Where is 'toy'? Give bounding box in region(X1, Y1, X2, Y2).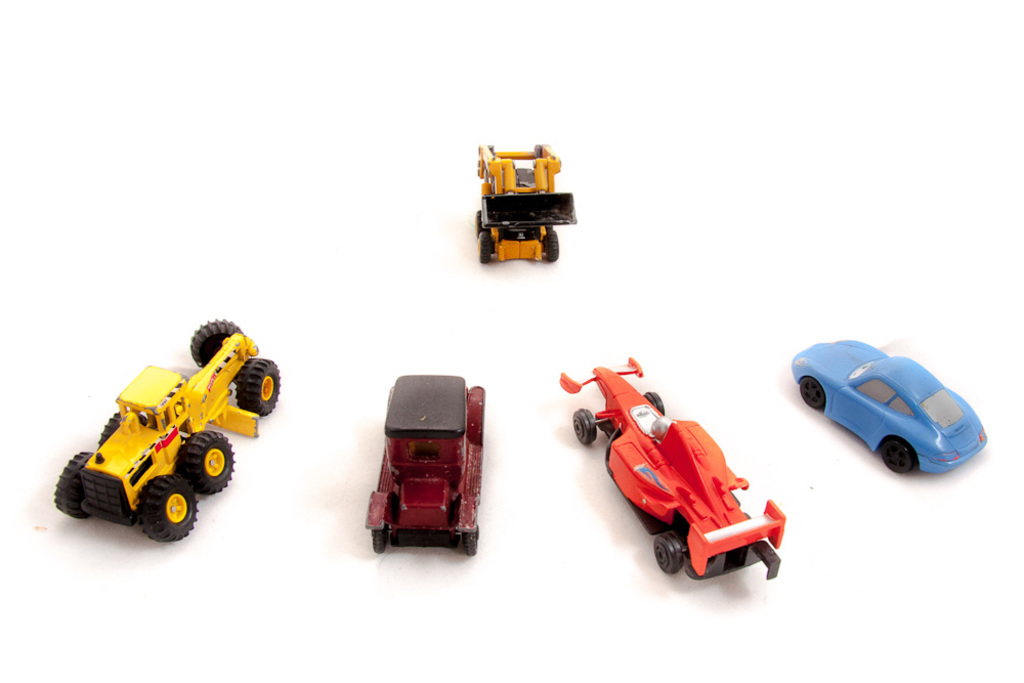
region(787, 327, 996, 489).
